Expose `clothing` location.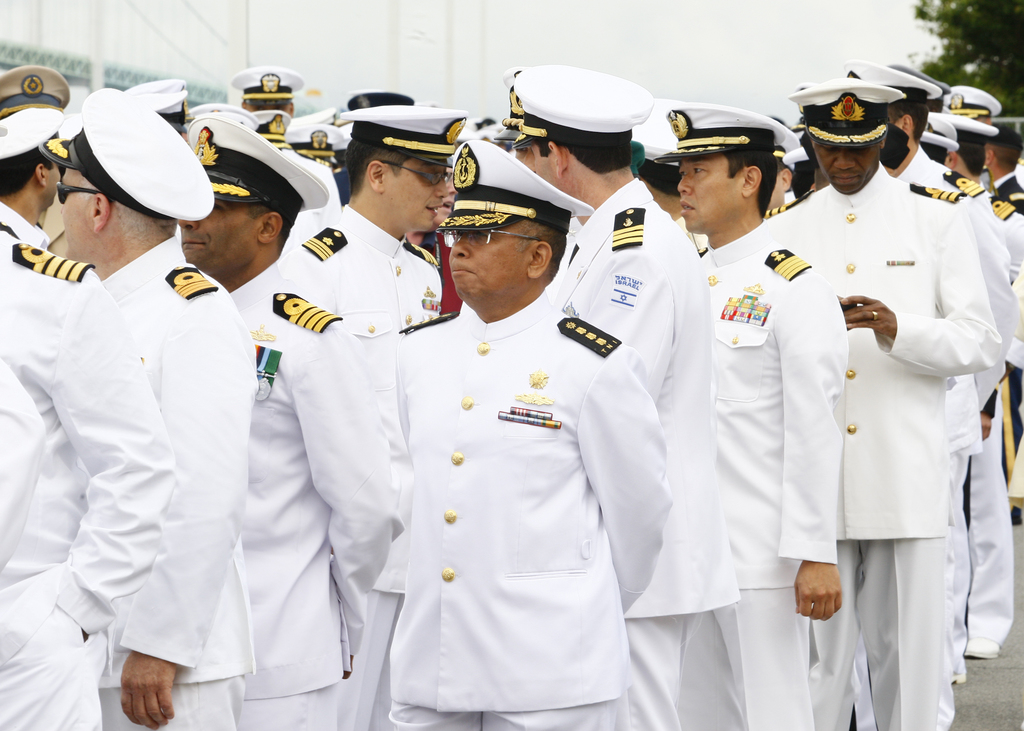
Exposed at [87,236,249,729].
